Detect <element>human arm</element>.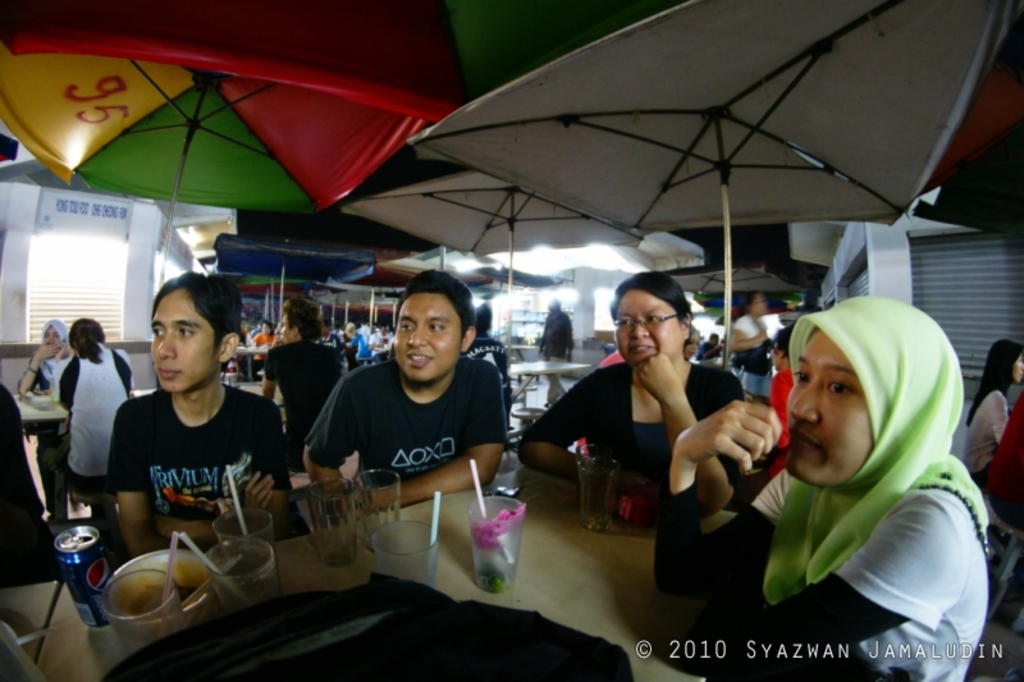
Detected at box=[250, 415, 294, 527].
